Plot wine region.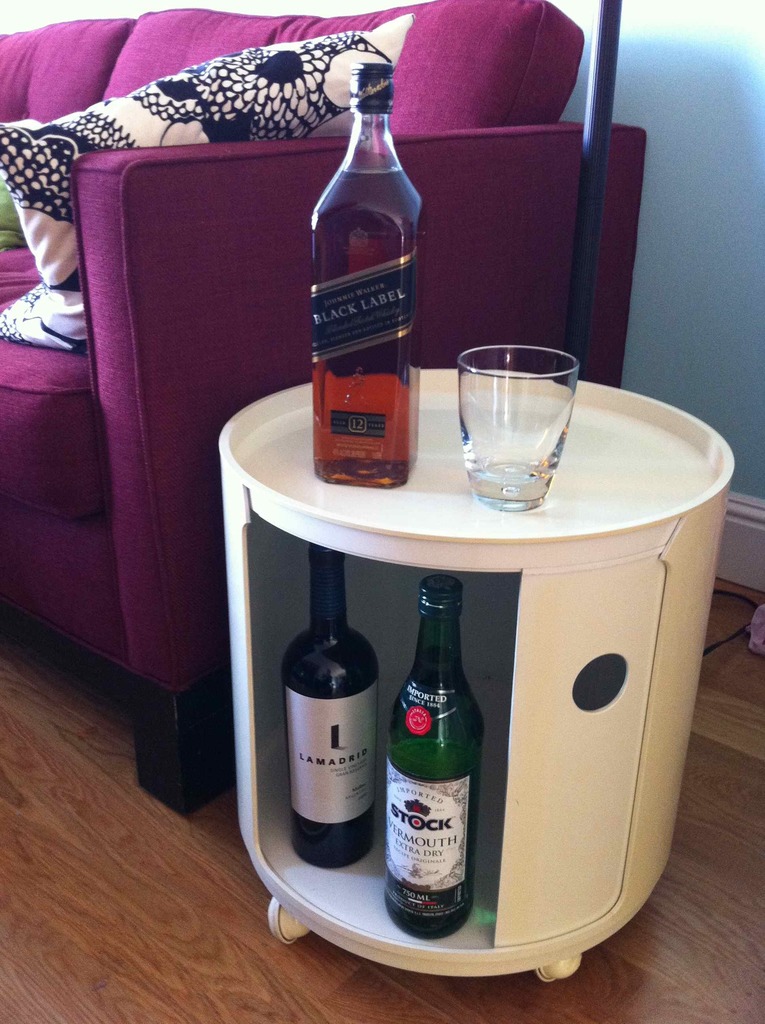
Plotted at <box>300,48,431,481</box>.
